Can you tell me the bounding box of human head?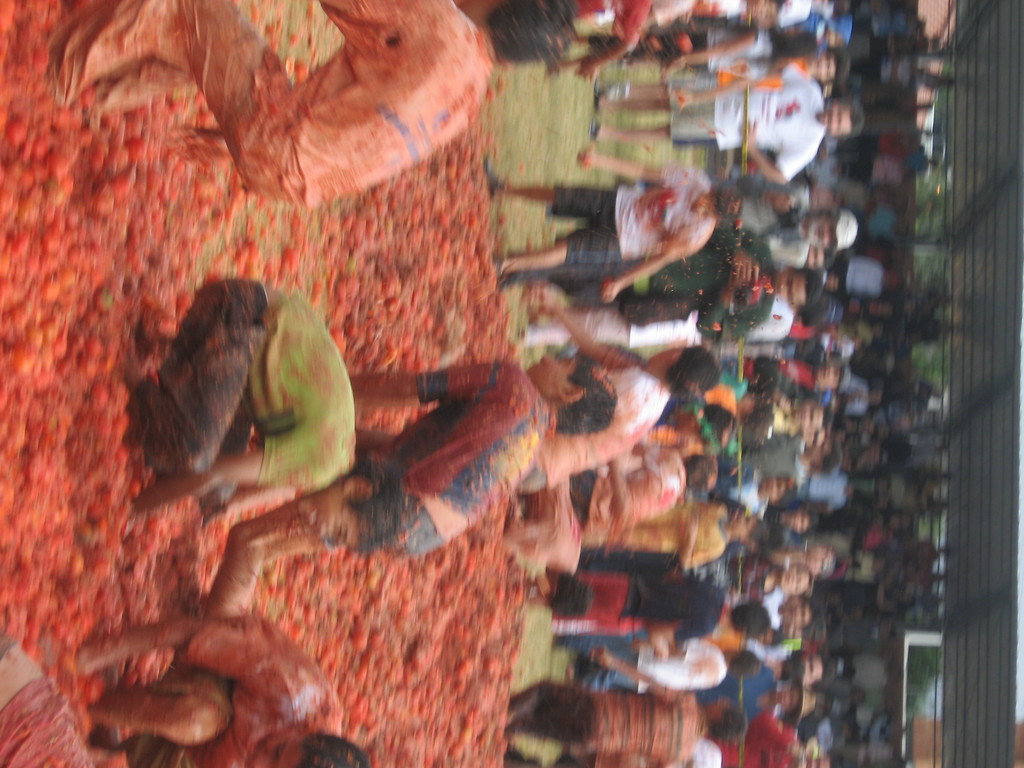
644/351/721/400.
